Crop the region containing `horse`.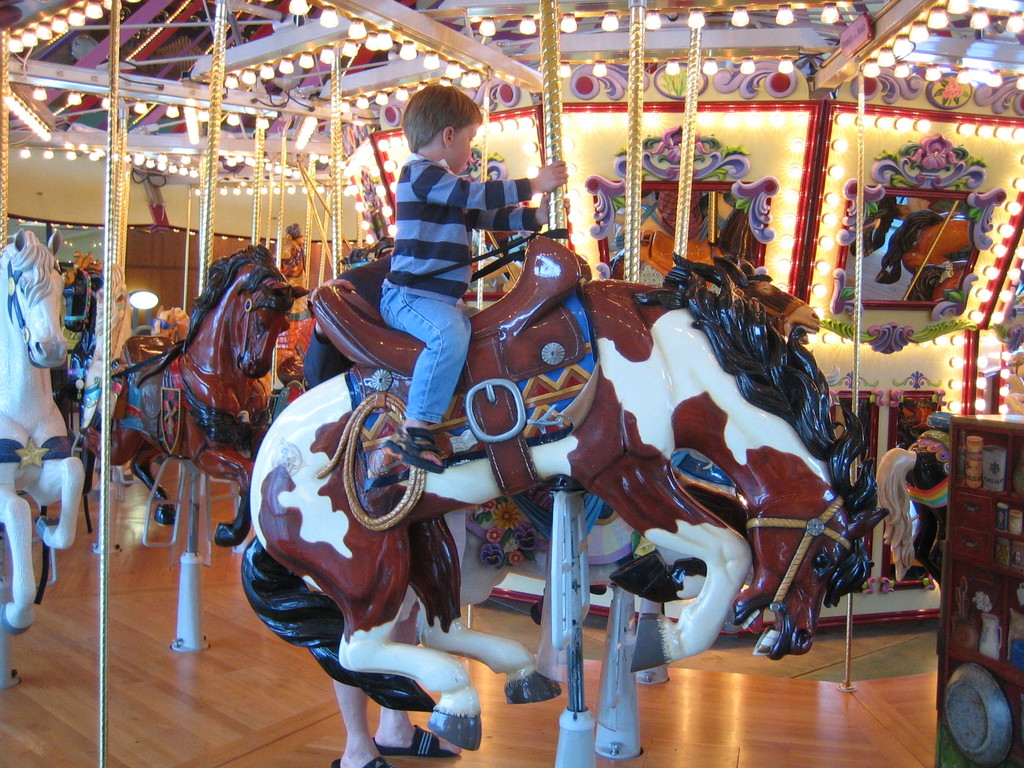
Crop region: 81/236/312/545.
